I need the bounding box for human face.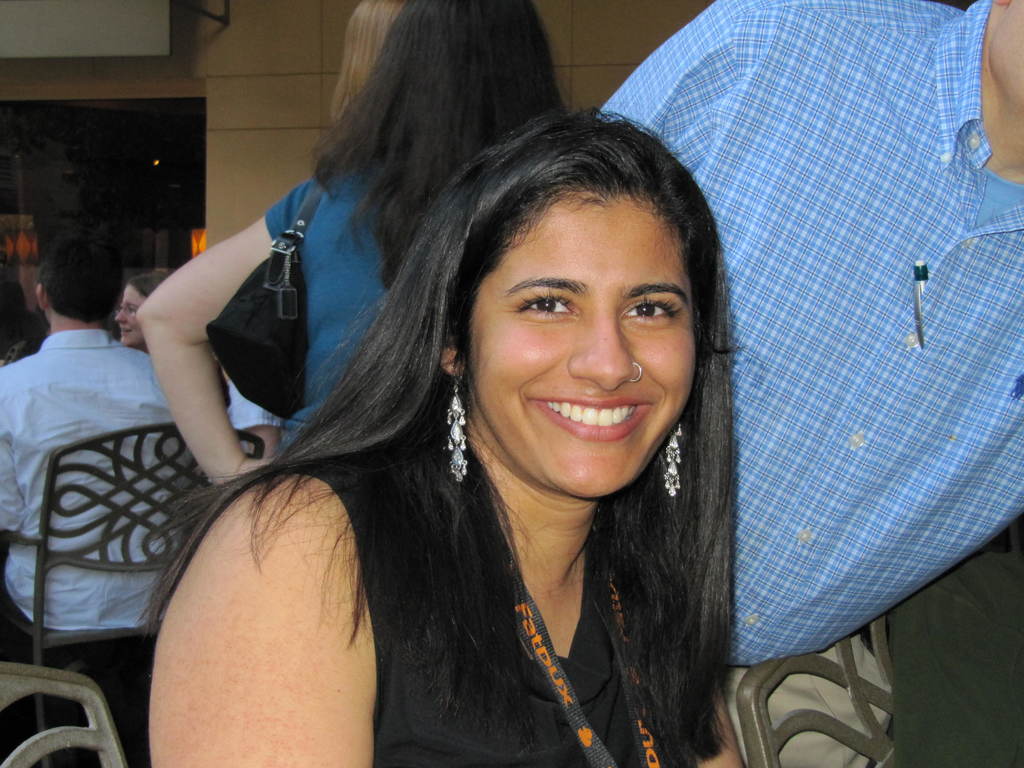
Here it is: x1=109, y1=285, x2=150, y2=351.
